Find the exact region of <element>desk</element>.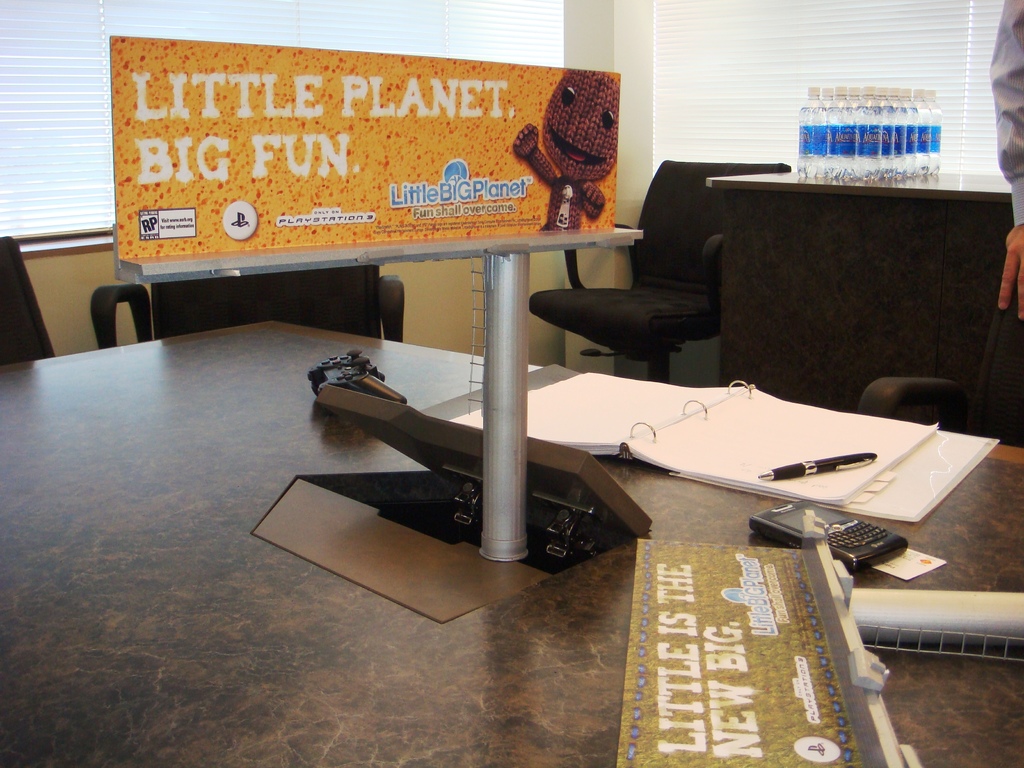
Exact region: crop(705, 164, 1021, 445).
